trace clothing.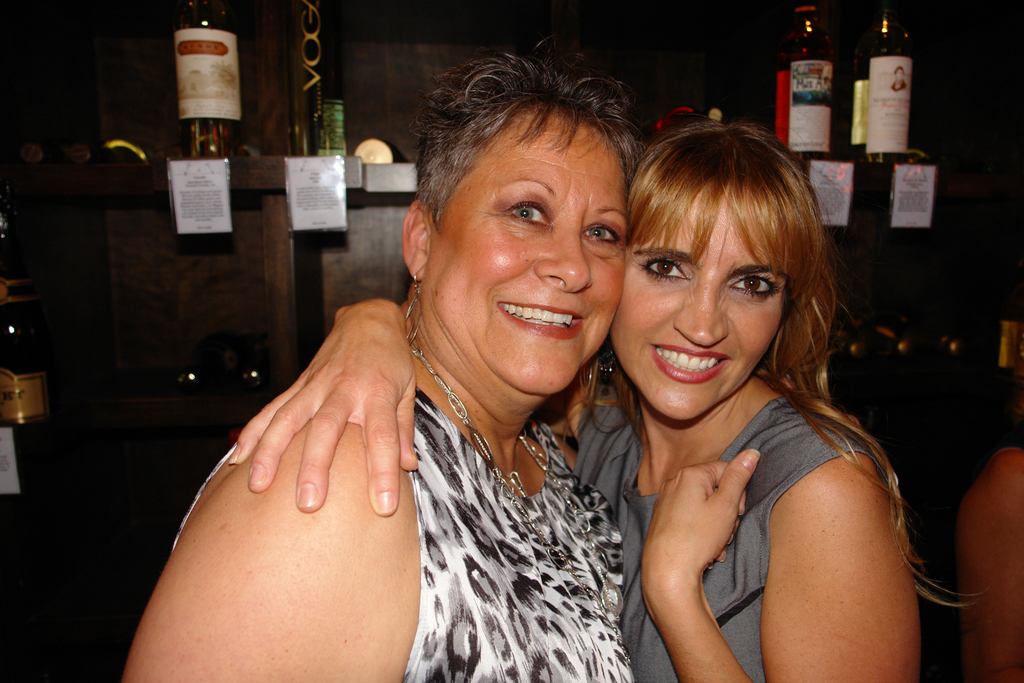
Traced to <bbox>332, 319, 660, 671</bbox>.
